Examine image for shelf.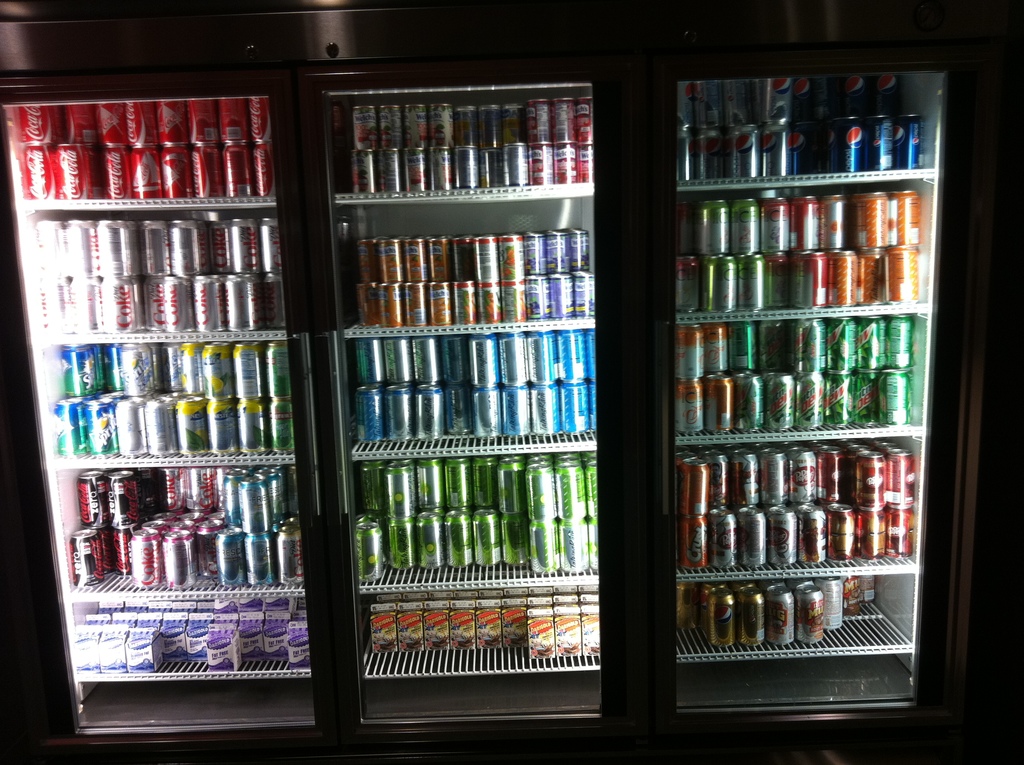
Examination result: 690, 303, 918, 450.
